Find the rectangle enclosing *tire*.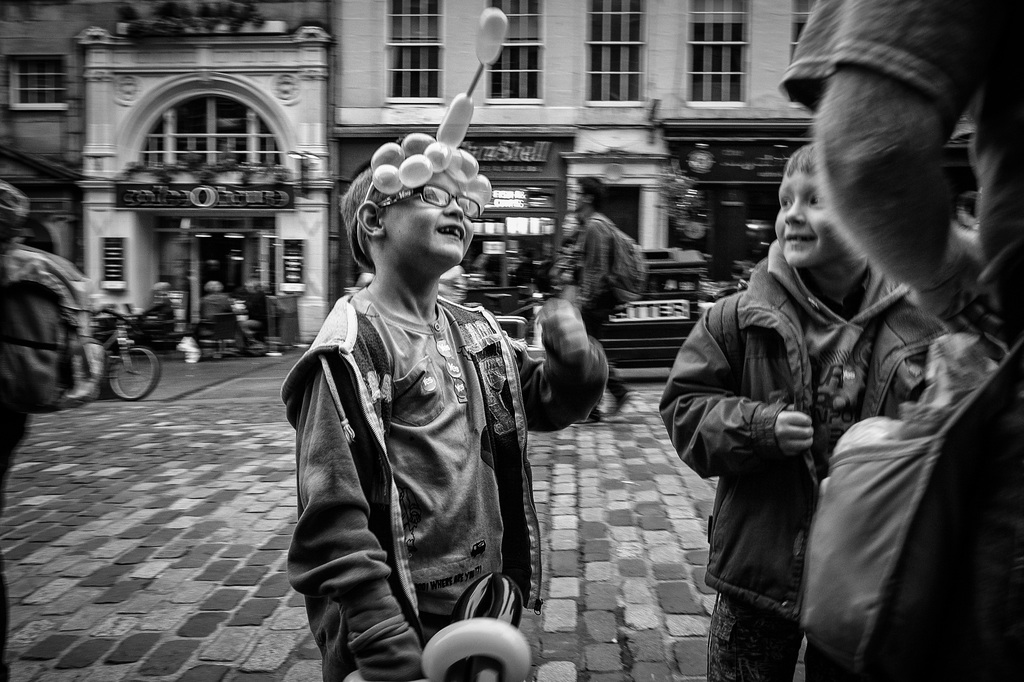
pyautogui.locateOnScreen(109, 346, 159, 402).
